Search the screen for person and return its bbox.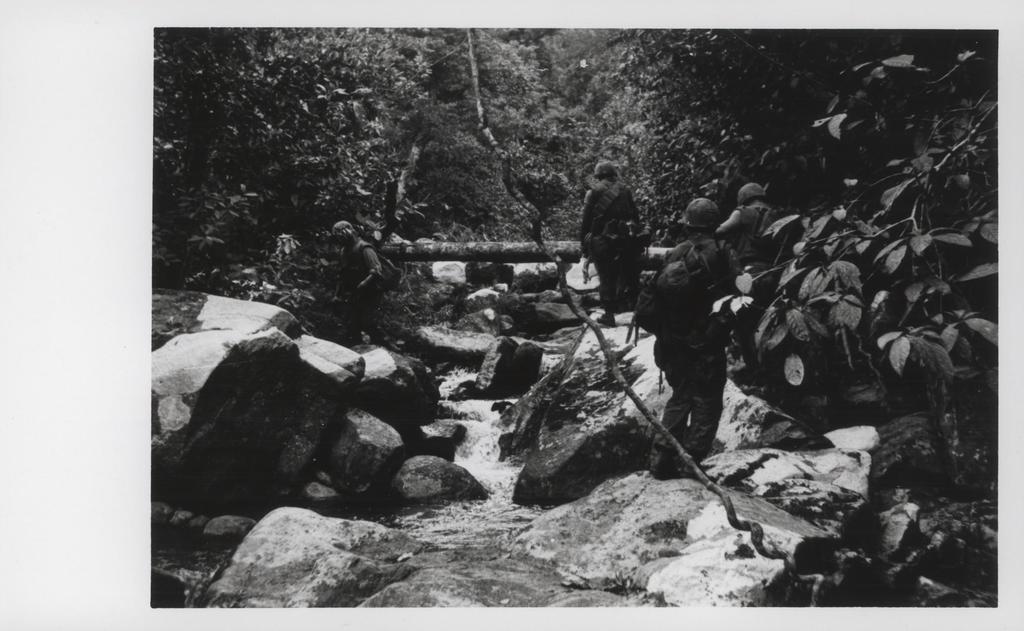
Found: 710 177 778 268.
